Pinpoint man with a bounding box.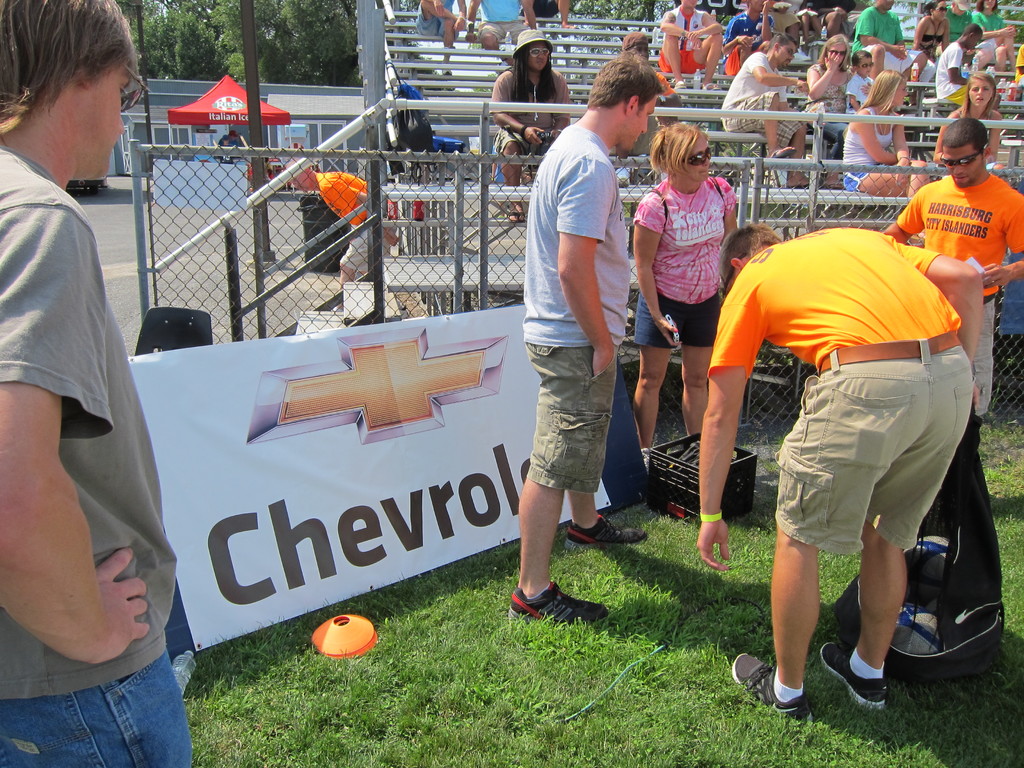
(x1=523, y1=0, x2=580, y2=36).
